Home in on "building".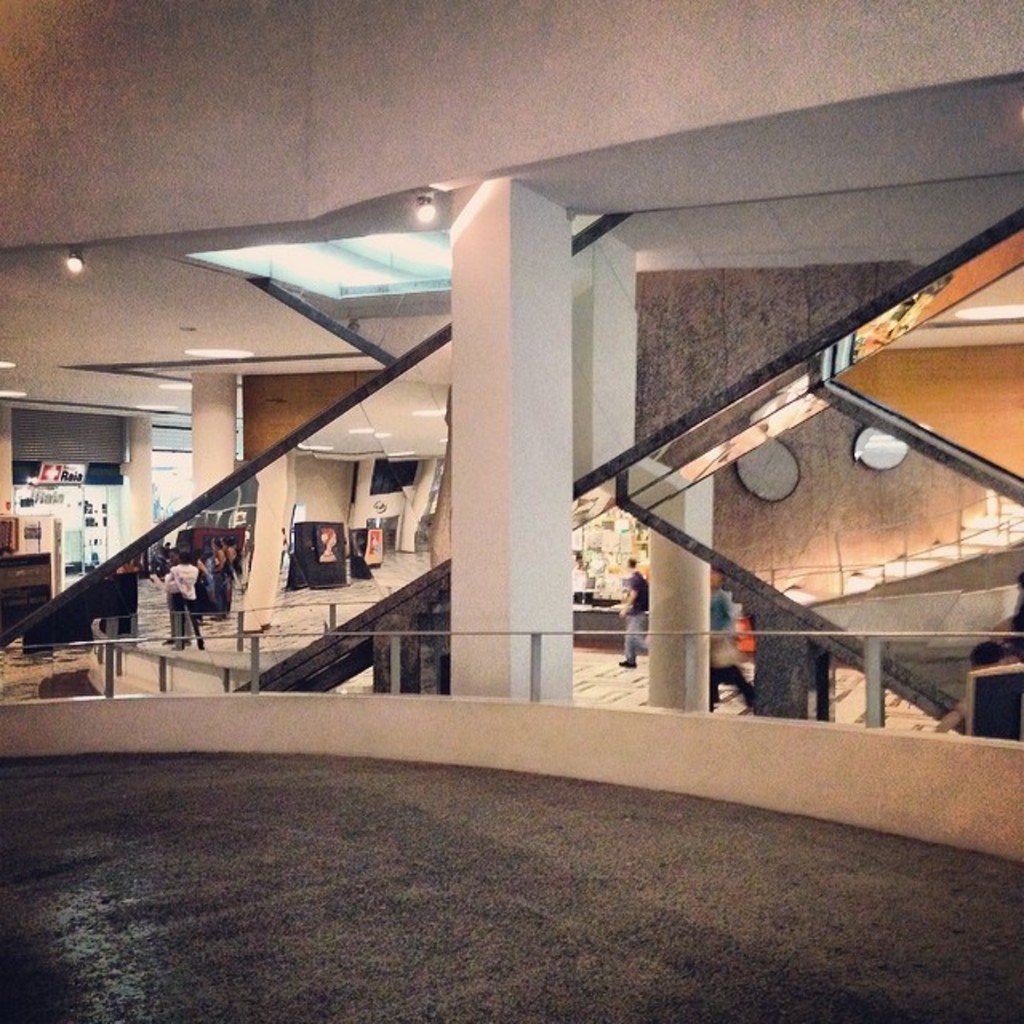
Homed in at pyautogui.locateOnScreen(0, 0, 1022, 1022).
